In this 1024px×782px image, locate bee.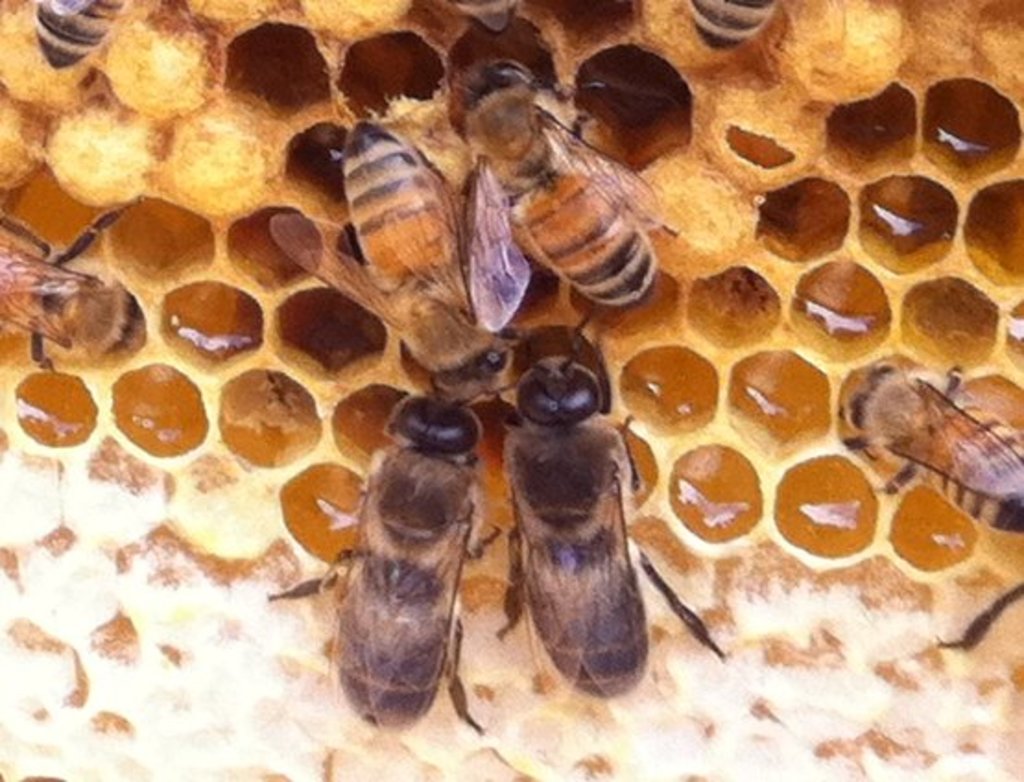
Bounding box: bbox=[843, 349, 987, 515].
